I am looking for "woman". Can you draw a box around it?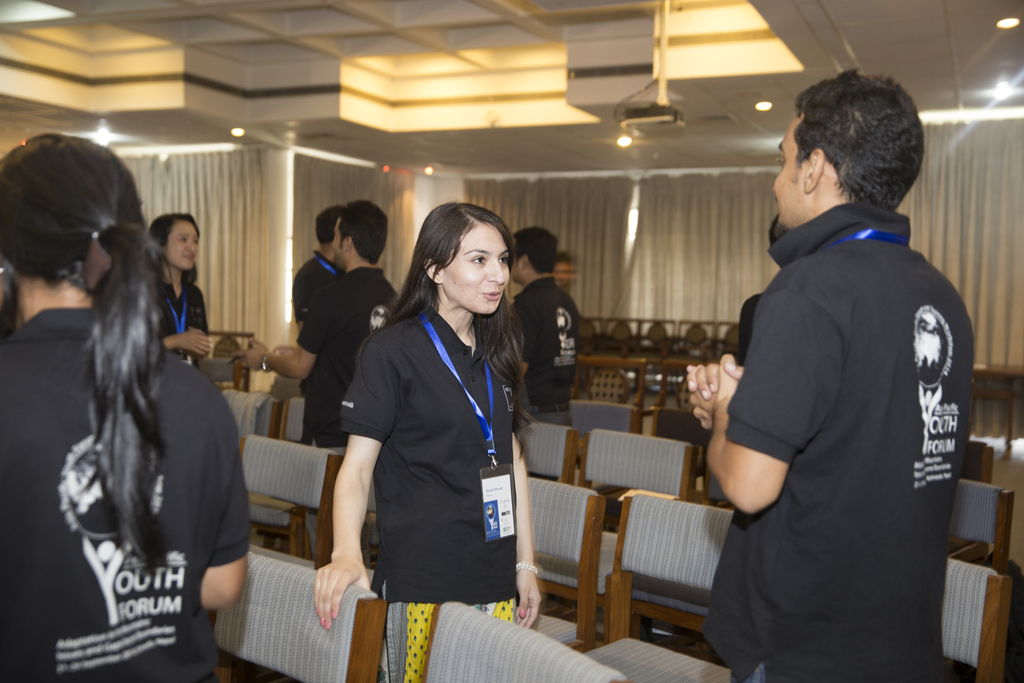
Sure, the bounding box is (140,210,211,374).
